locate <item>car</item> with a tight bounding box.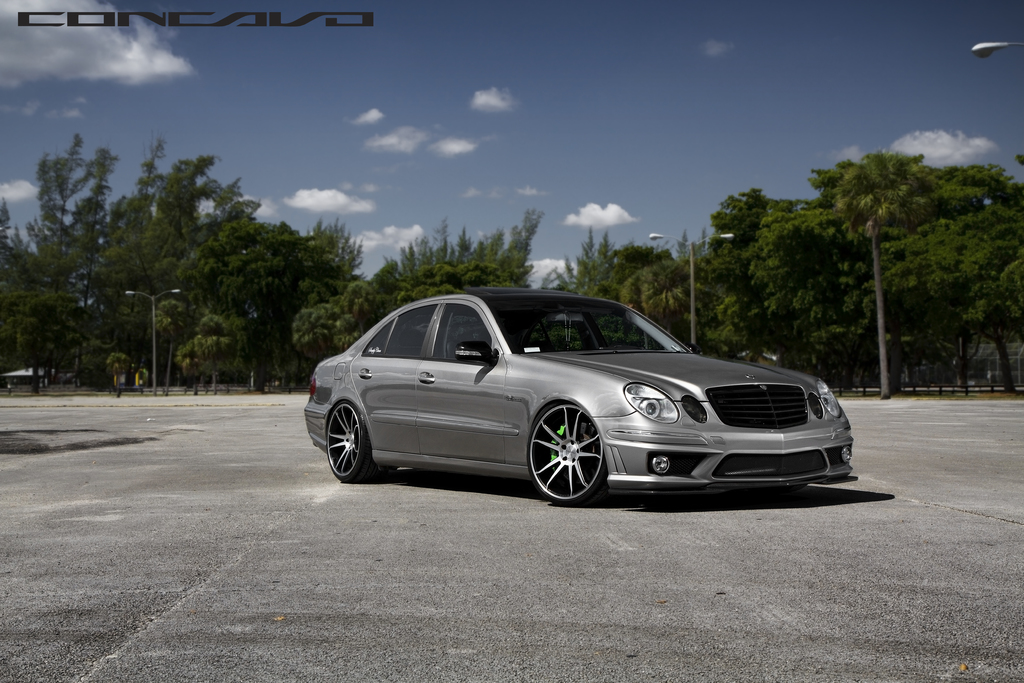
(302,288,858,507).
